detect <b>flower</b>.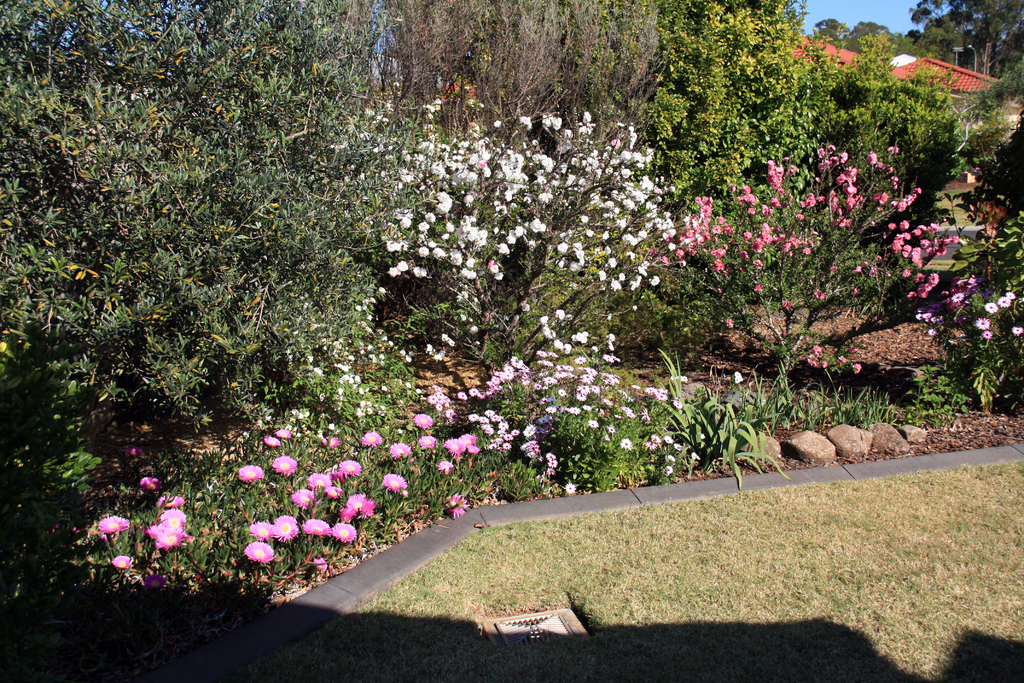
Detected at [437,457,453,477].
